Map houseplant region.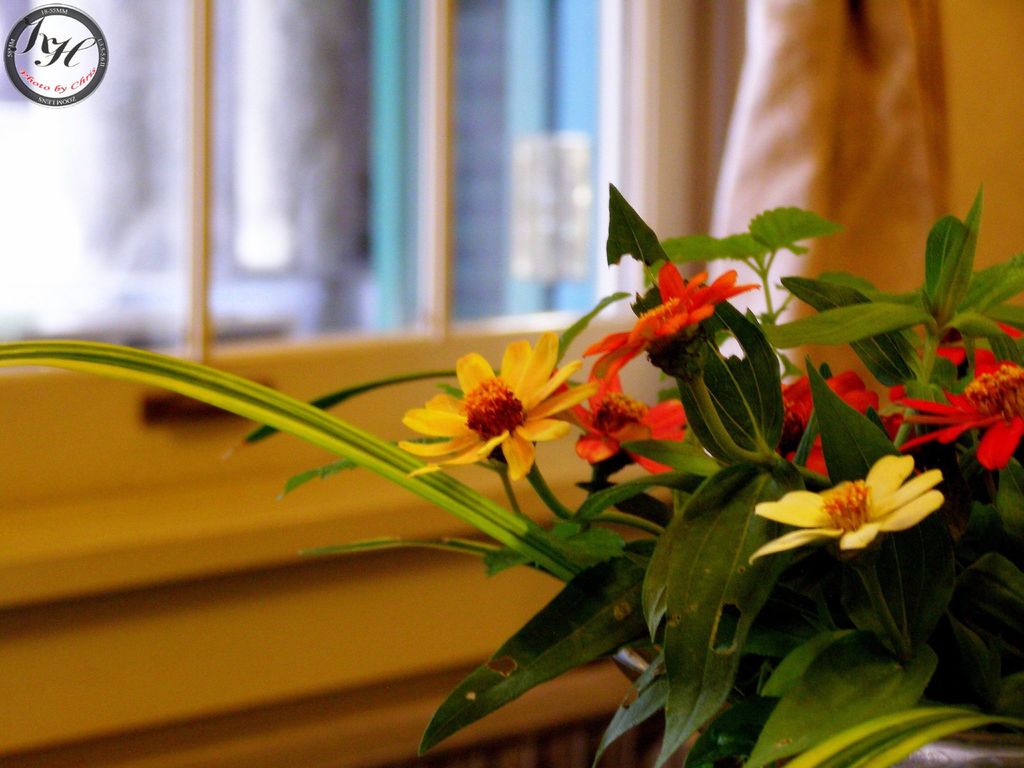
Mapped to 0,187,1023,767.
